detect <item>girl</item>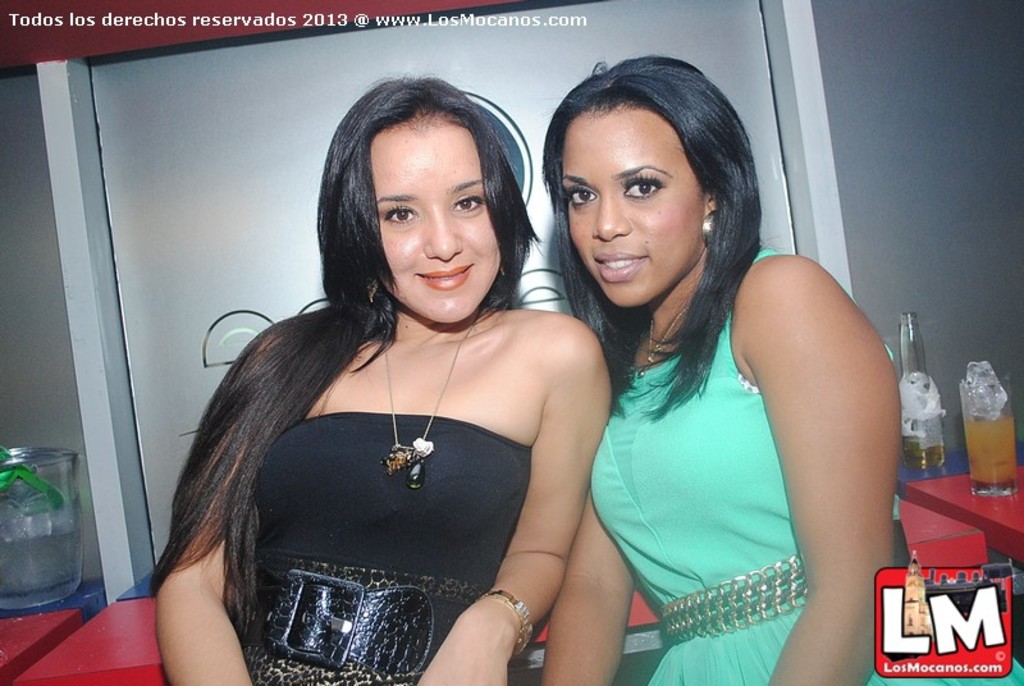
x1=541, y1=54, x2=1023, y2=685
